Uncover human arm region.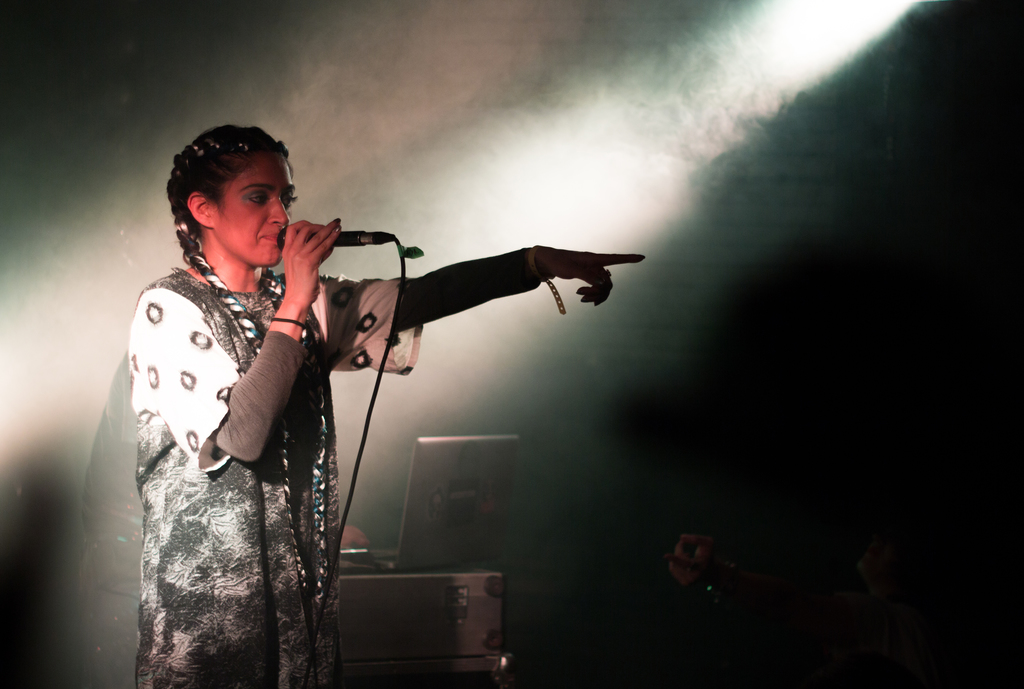
Uncovered: box(280, 239, 649, 377).
